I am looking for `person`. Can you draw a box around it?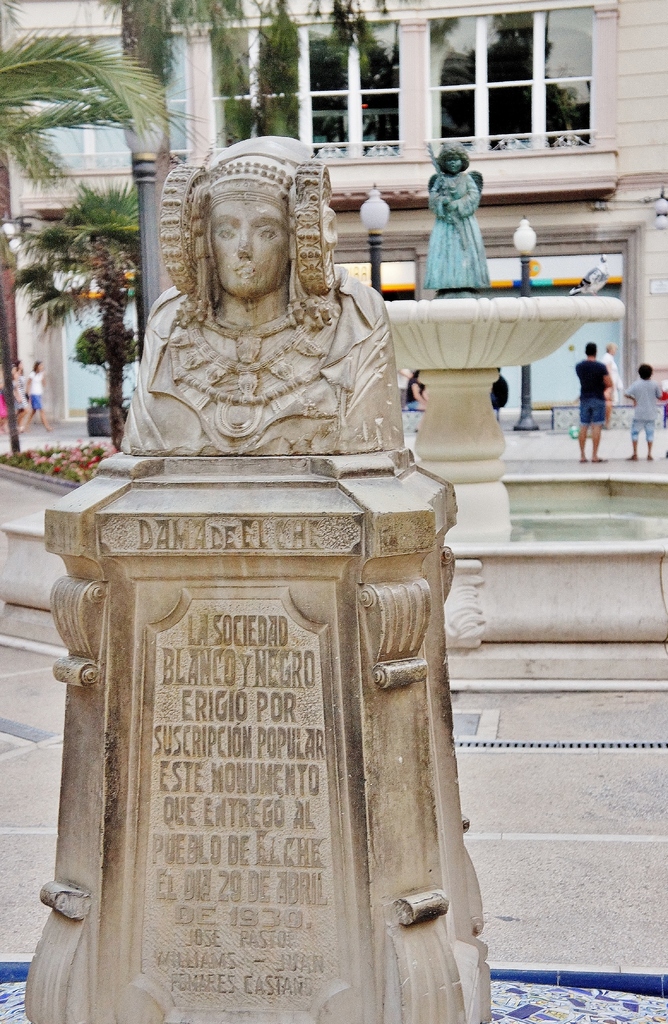
Sure, the bounding box is 571:340:612:463.
